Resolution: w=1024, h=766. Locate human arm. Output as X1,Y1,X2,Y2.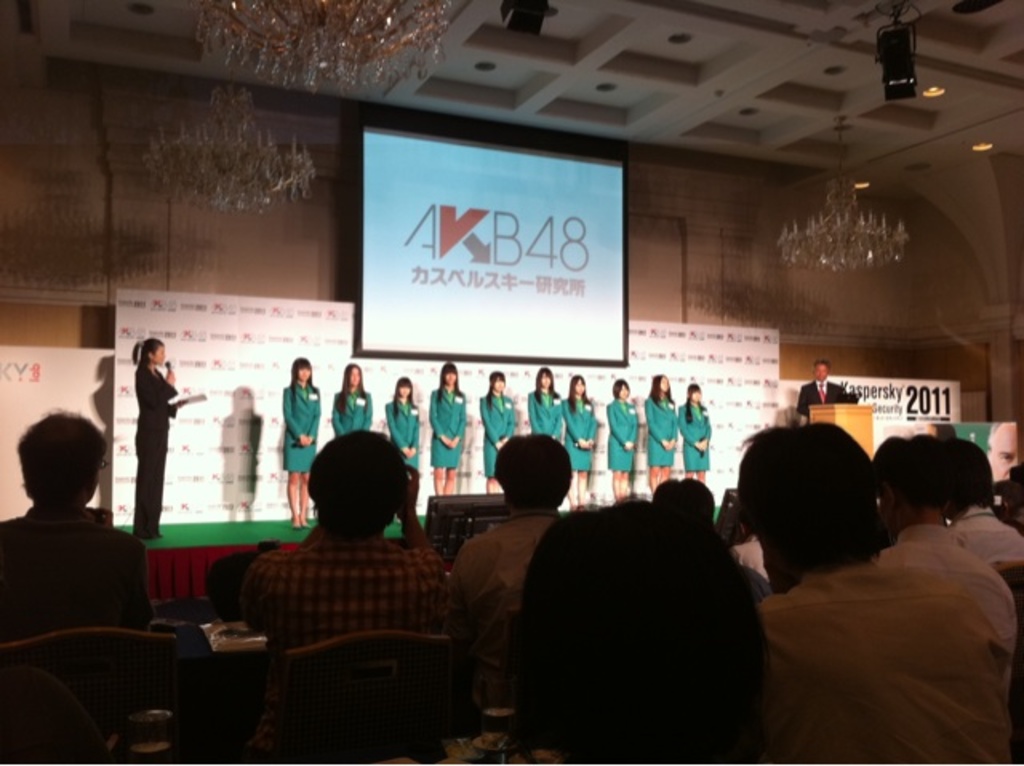
445,537,491,630.
